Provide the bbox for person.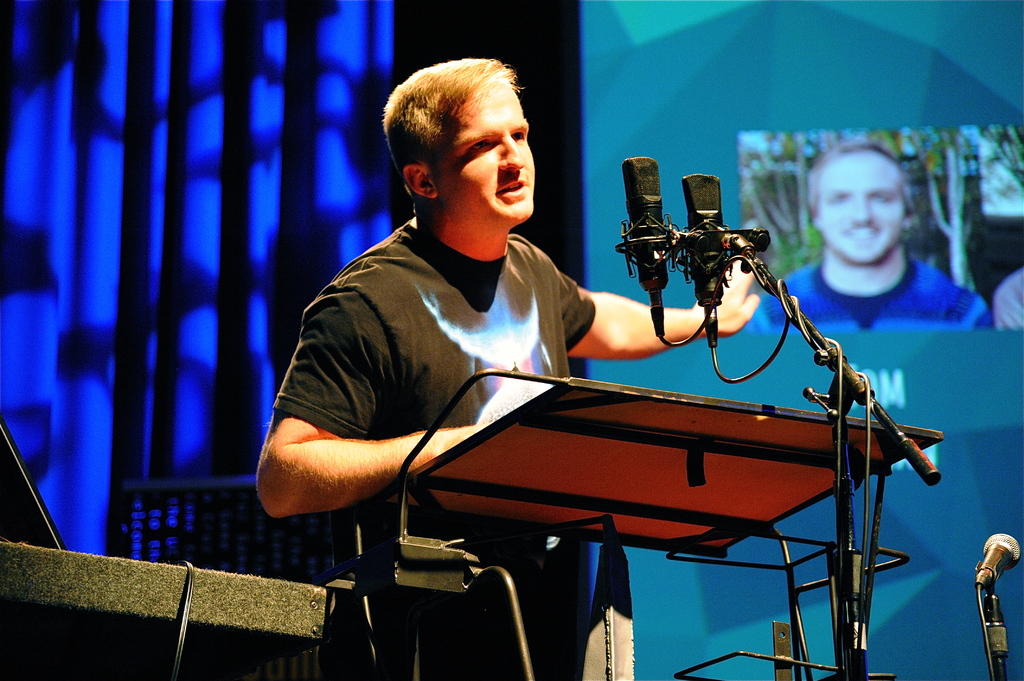
[775,138,988,333].
